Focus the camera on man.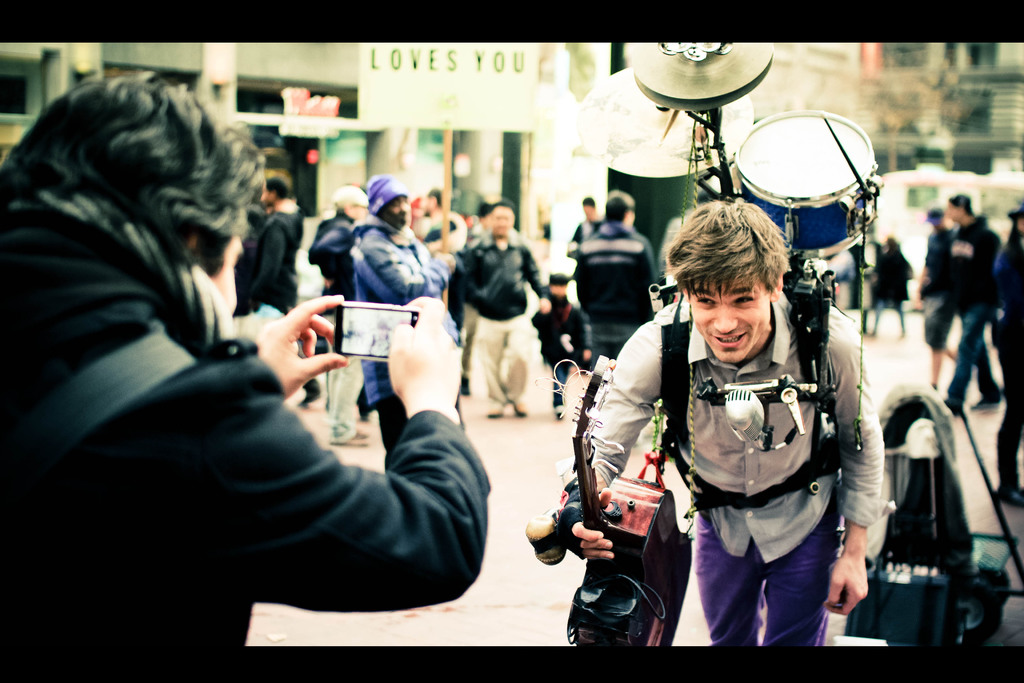
Focus region: detection(0, 63, 492, 682).
